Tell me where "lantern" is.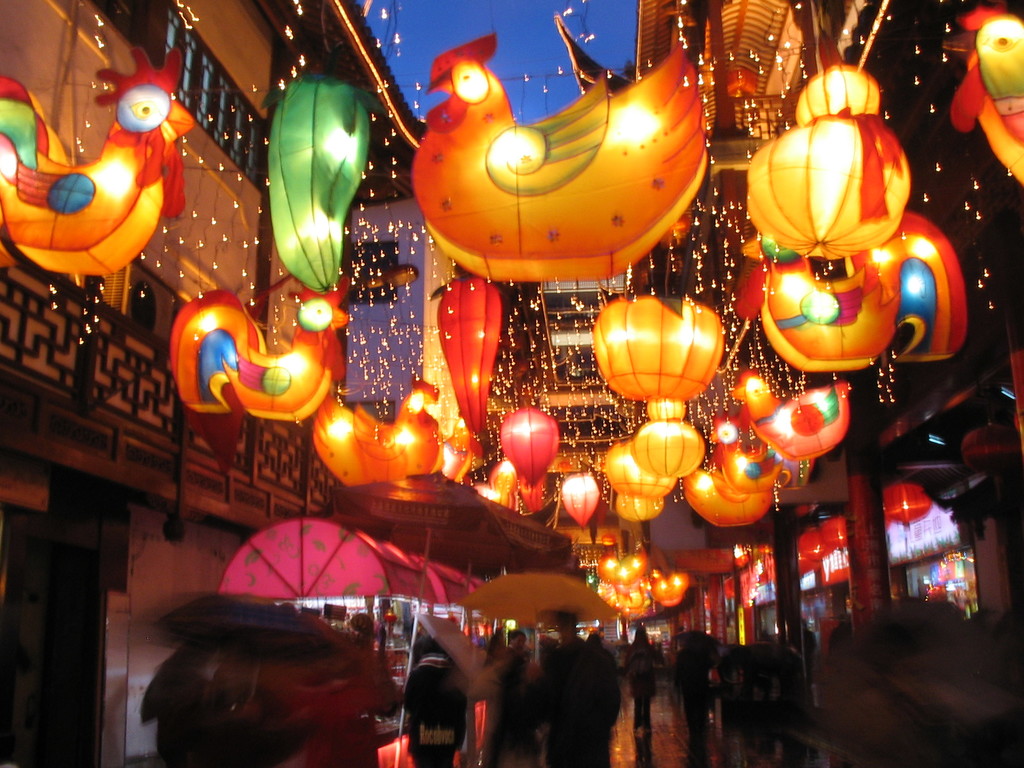
"lantern" is at bbox=(886, 488, 932, 529).
